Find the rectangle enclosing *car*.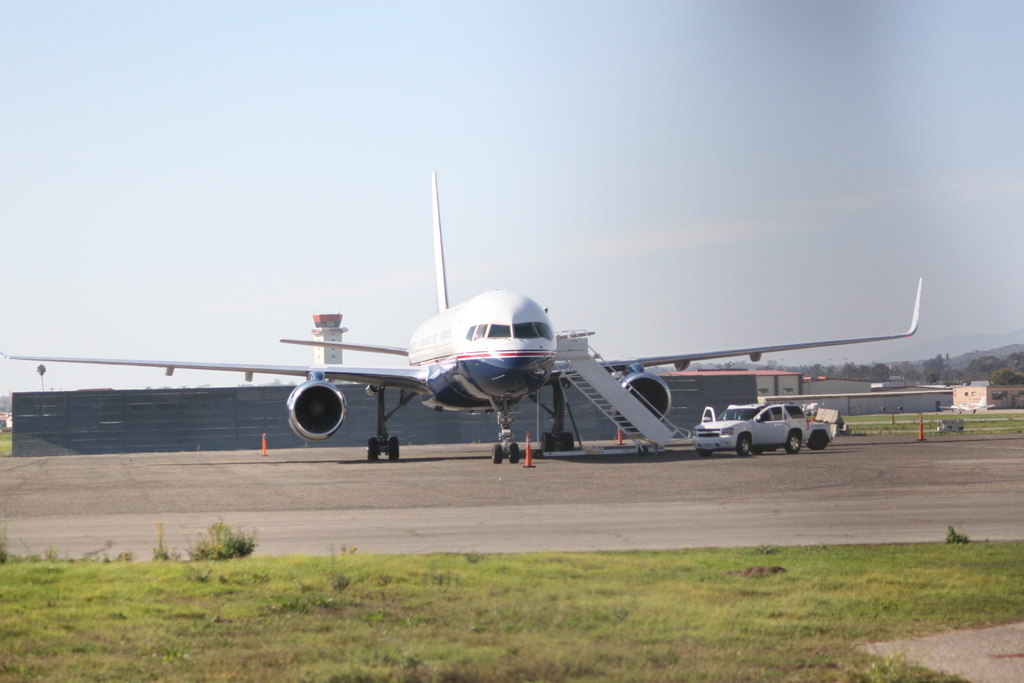
left=698, top=403, right=847, bottom=456.
